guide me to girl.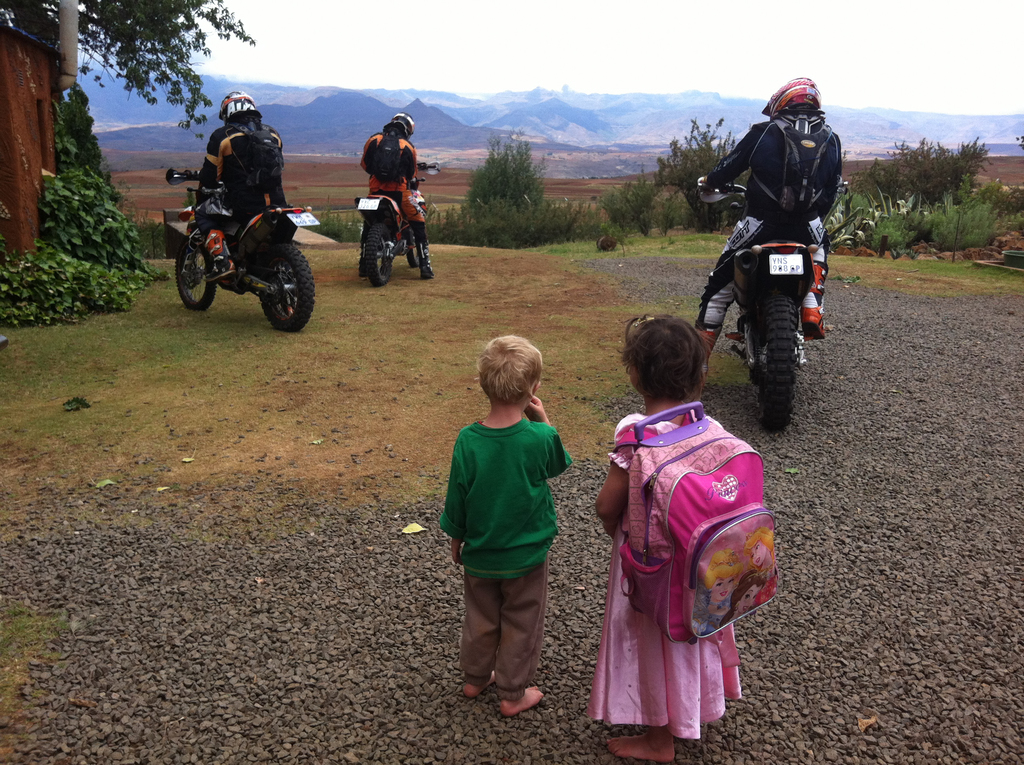
Guidance: 590,309,747,762.
